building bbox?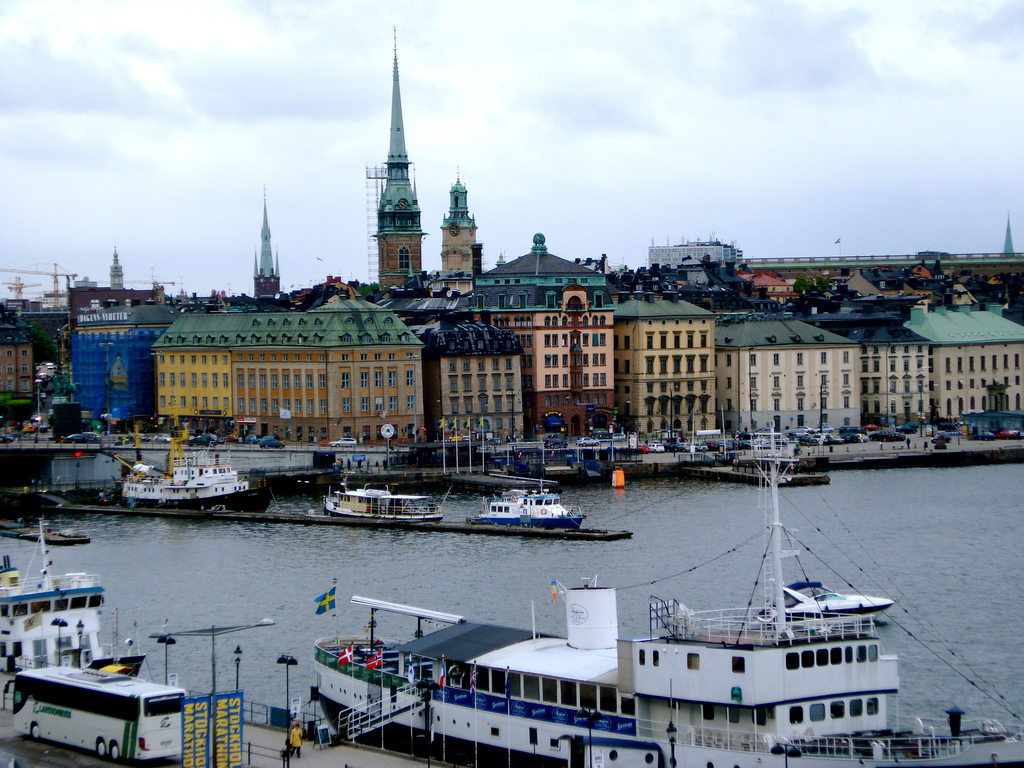
locate(618, 268, 712, 436)
